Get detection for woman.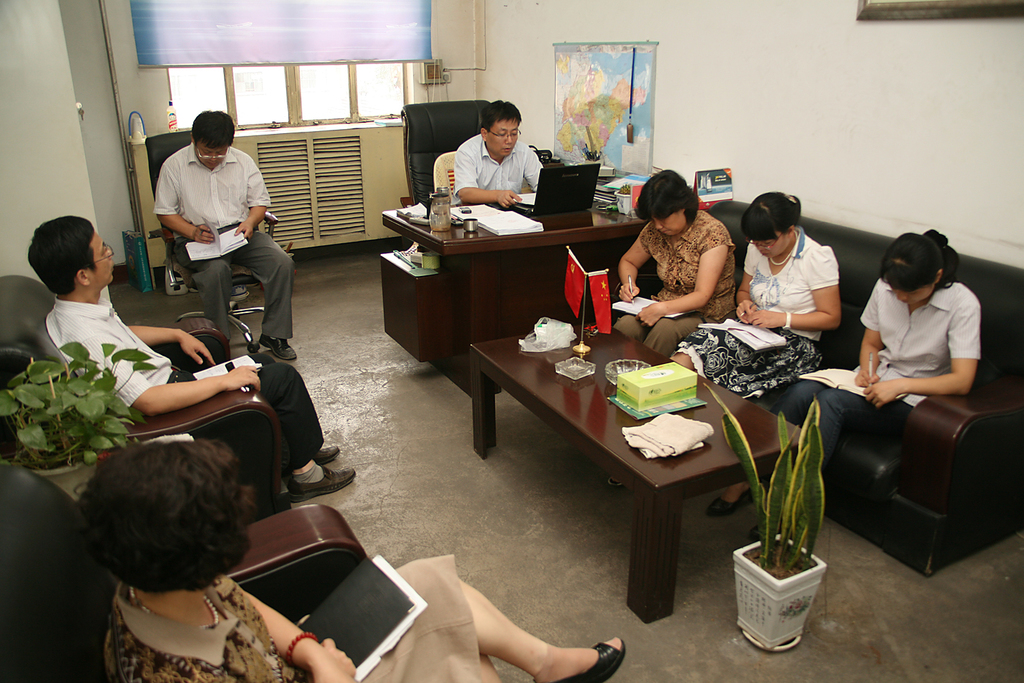
Detection: (703,225,990,531).
